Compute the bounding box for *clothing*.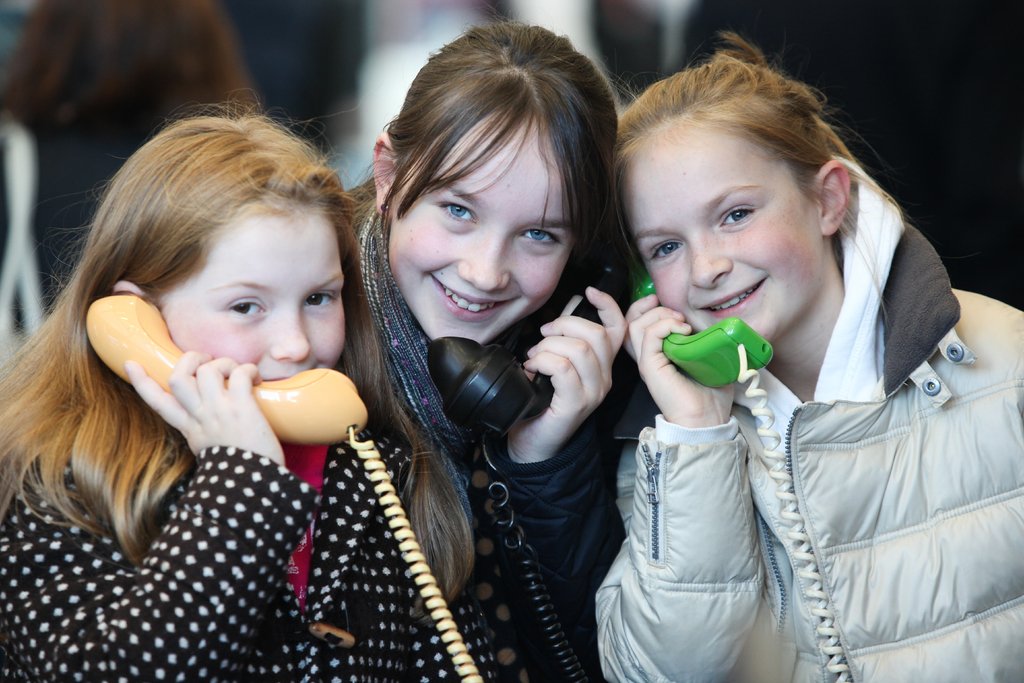
{"x1": 0, "y1": 438, "x2": 501, "y2": 682}.
